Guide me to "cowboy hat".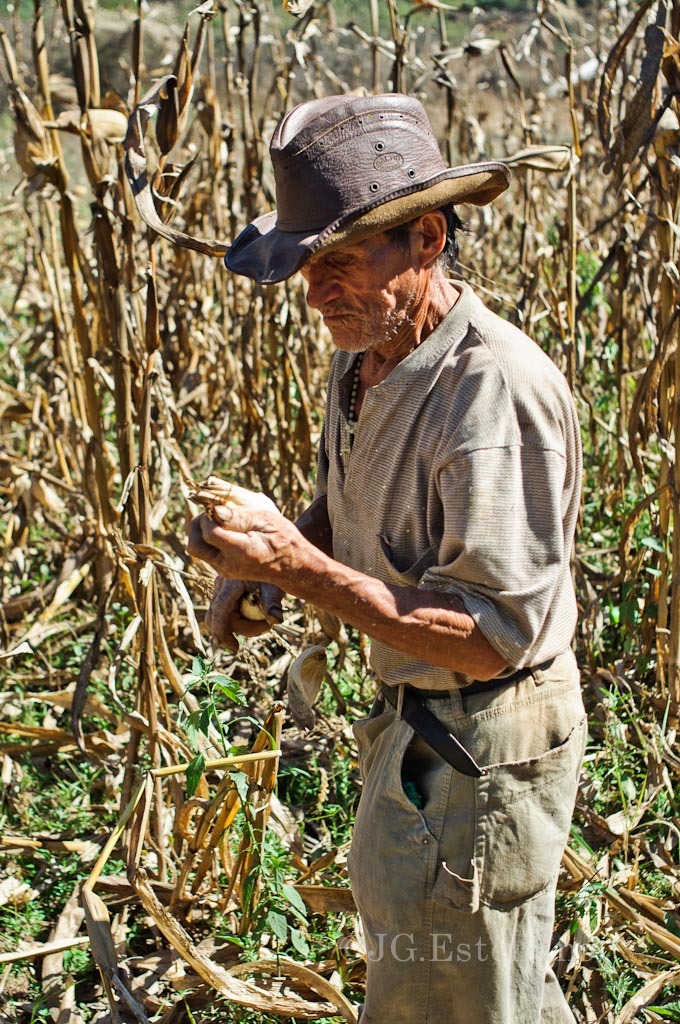
Guidance: 208 80 539 310.
